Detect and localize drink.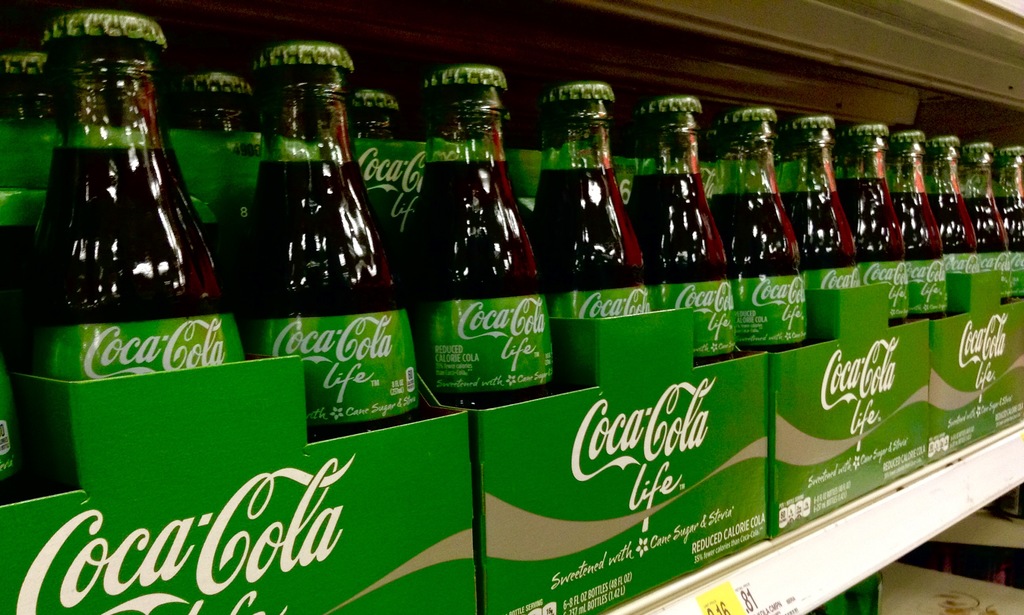
Localized at region(403, 60, 551, 404).
